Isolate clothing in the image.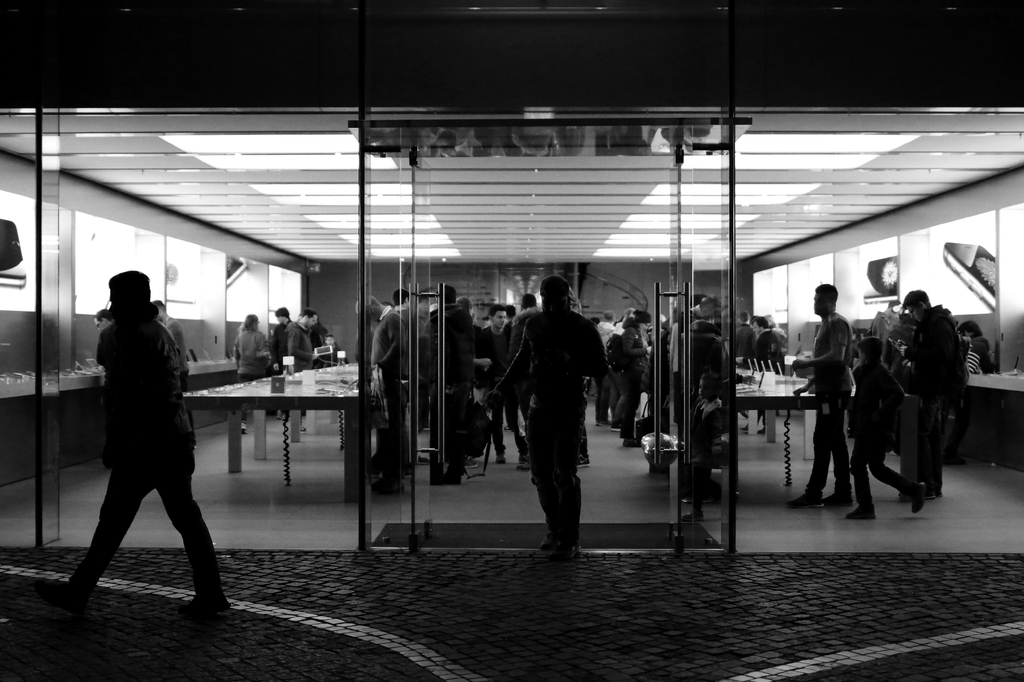
Isolated region: locate(908, 305, 966, 487).
